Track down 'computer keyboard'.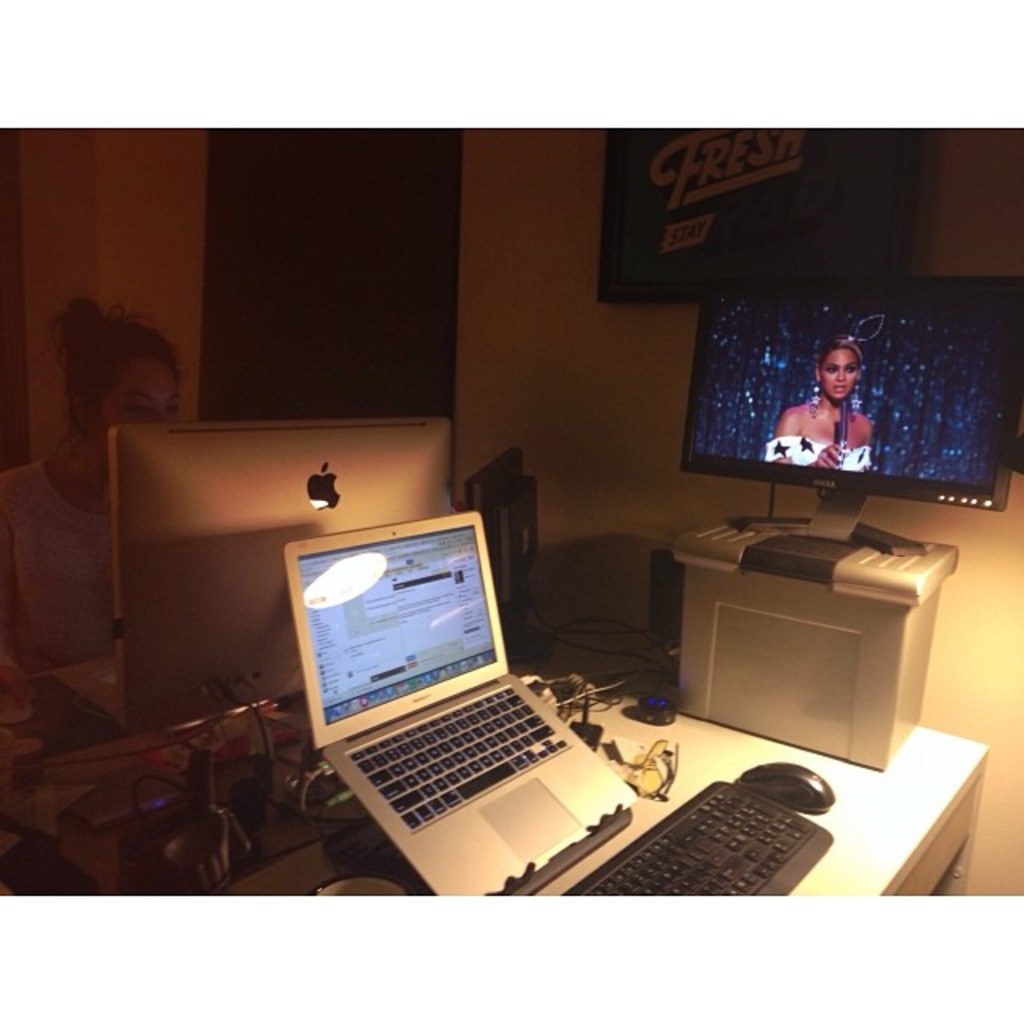
Tracked to x1=554, y1=776, x2=835, y2=899.
